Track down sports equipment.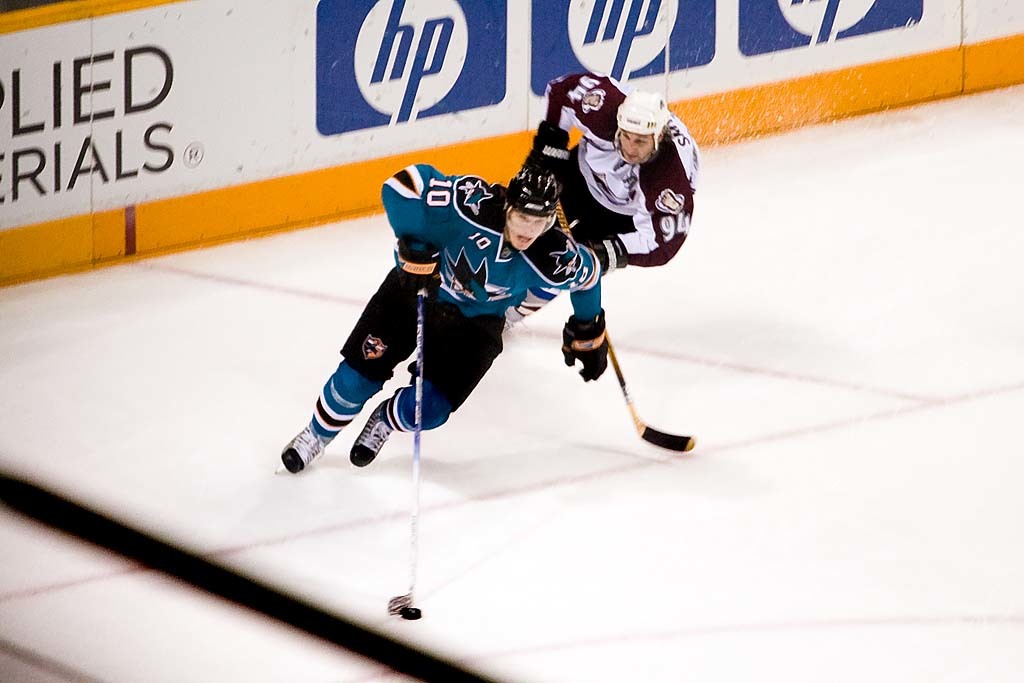
Tracked to detection(551, 172, 698, 450).
